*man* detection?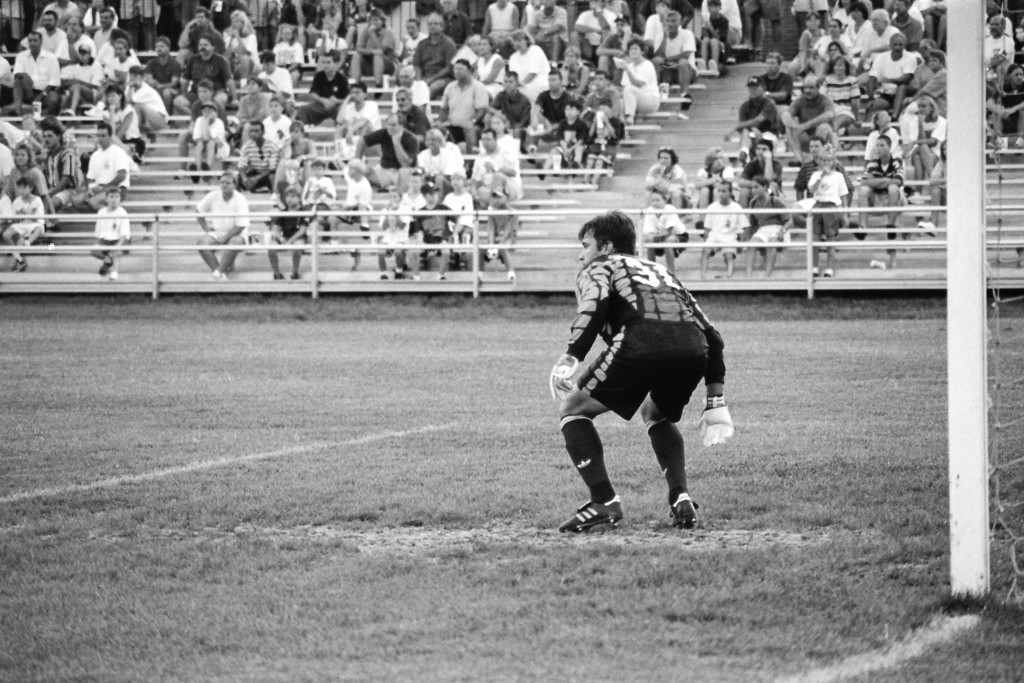
440:57:495:139
